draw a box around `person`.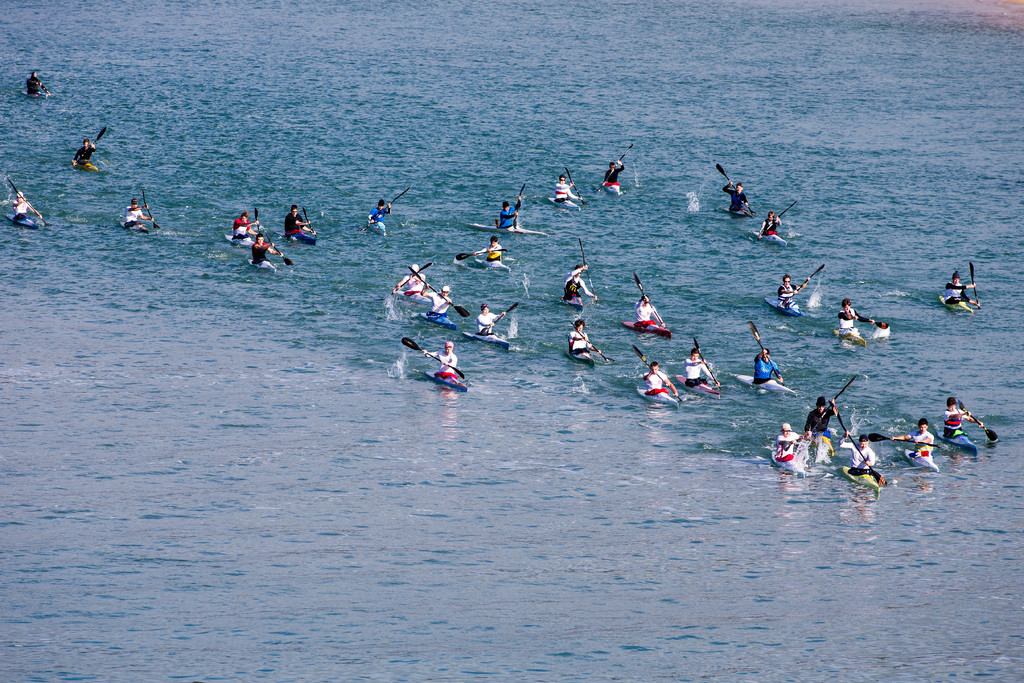
select_region(73, 142, 95, 168).
